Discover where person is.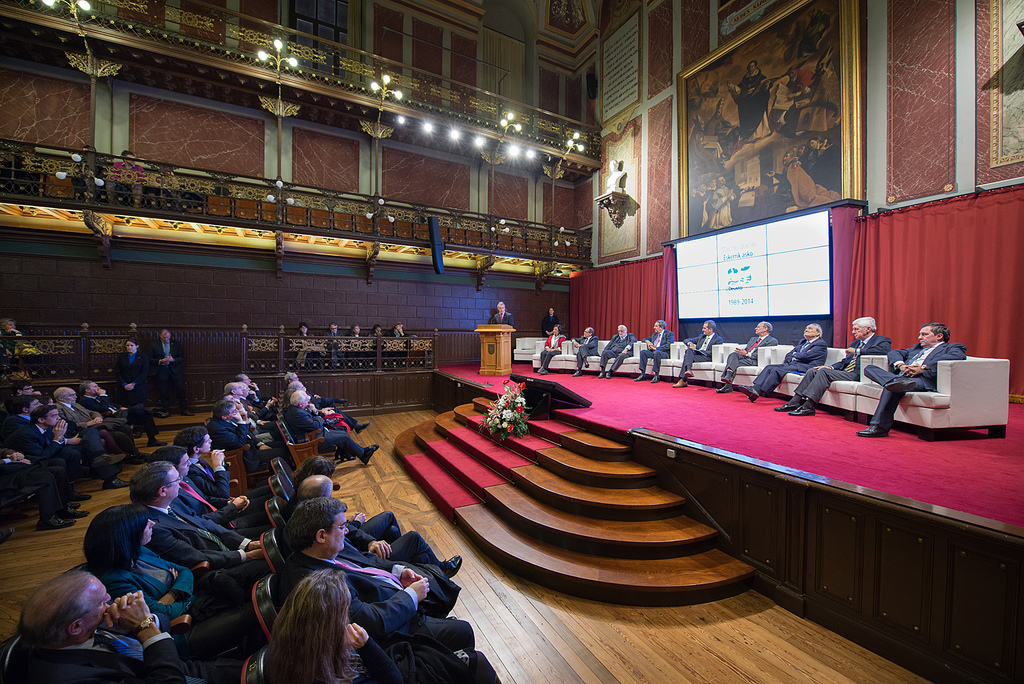
Discovered at box(598, 323, 637, 379).
